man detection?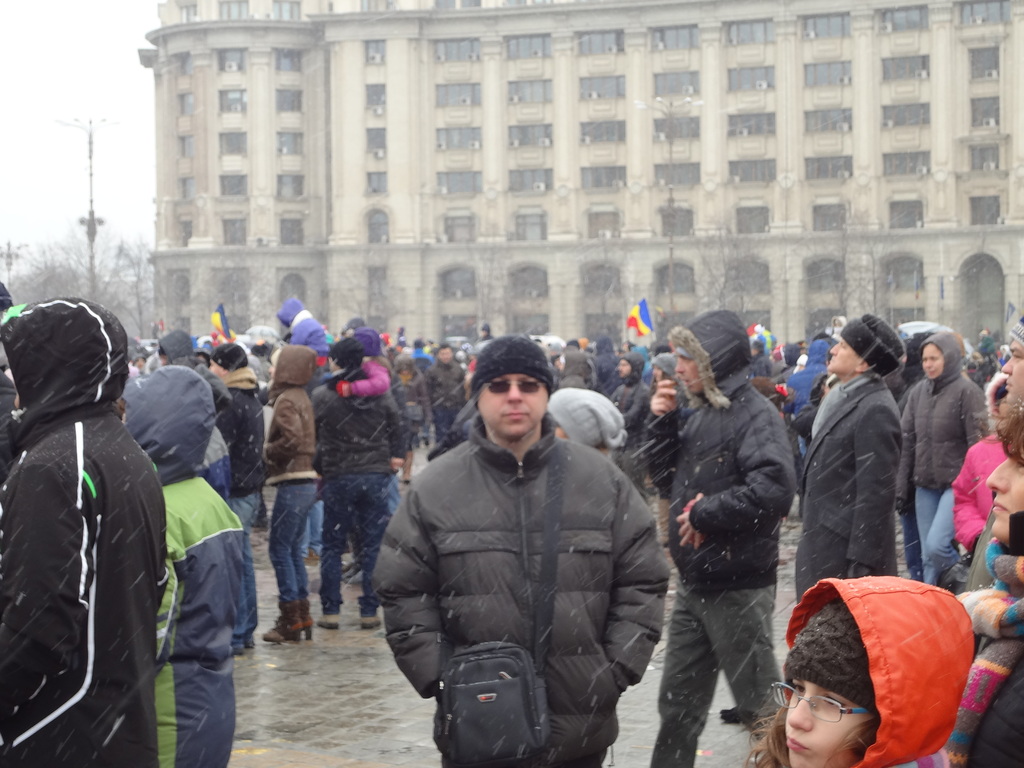
<box>554,339,598,388</box>
